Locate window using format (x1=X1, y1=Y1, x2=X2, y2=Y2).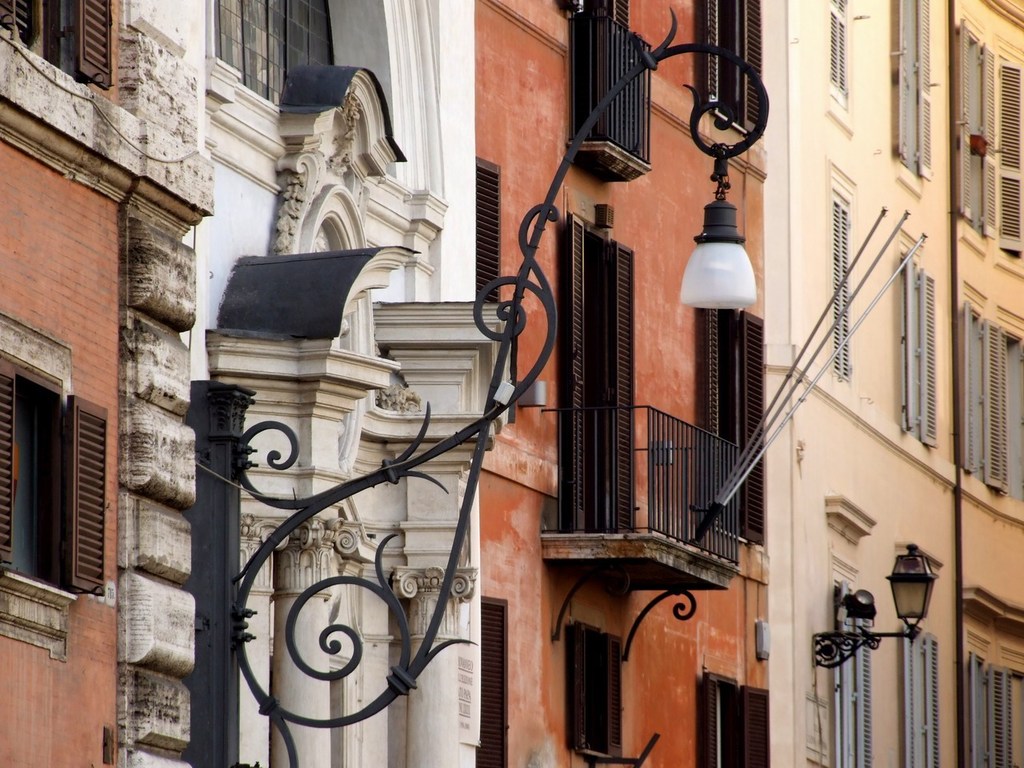
(x1=826, y1=2, x2=850, y2=100).
